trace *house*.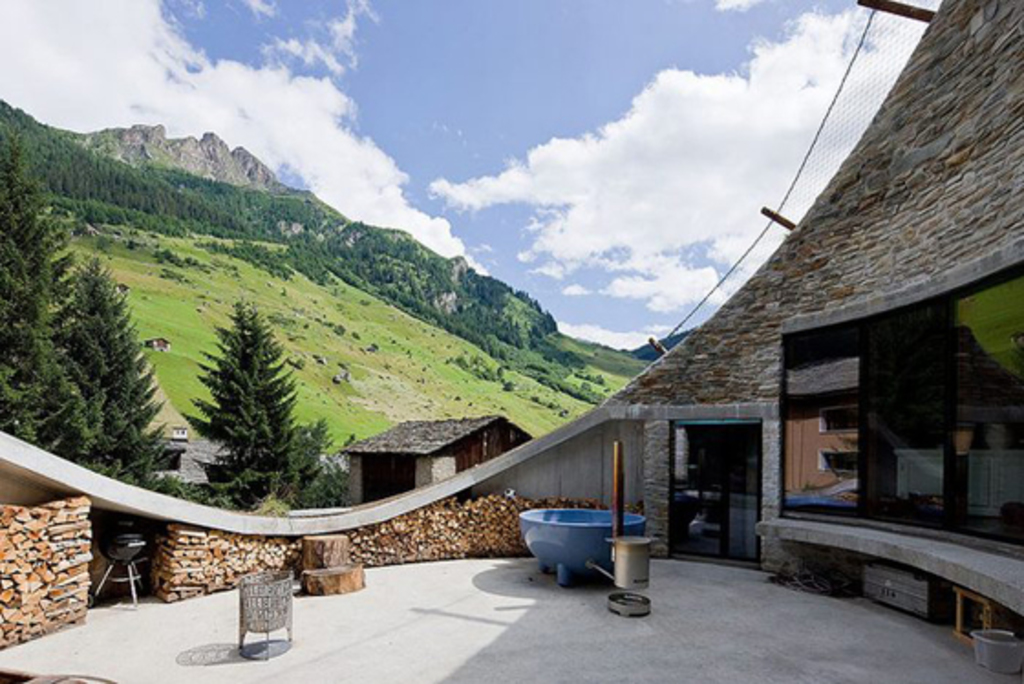
Traced to bbox=(344, 417, 554, 516).
